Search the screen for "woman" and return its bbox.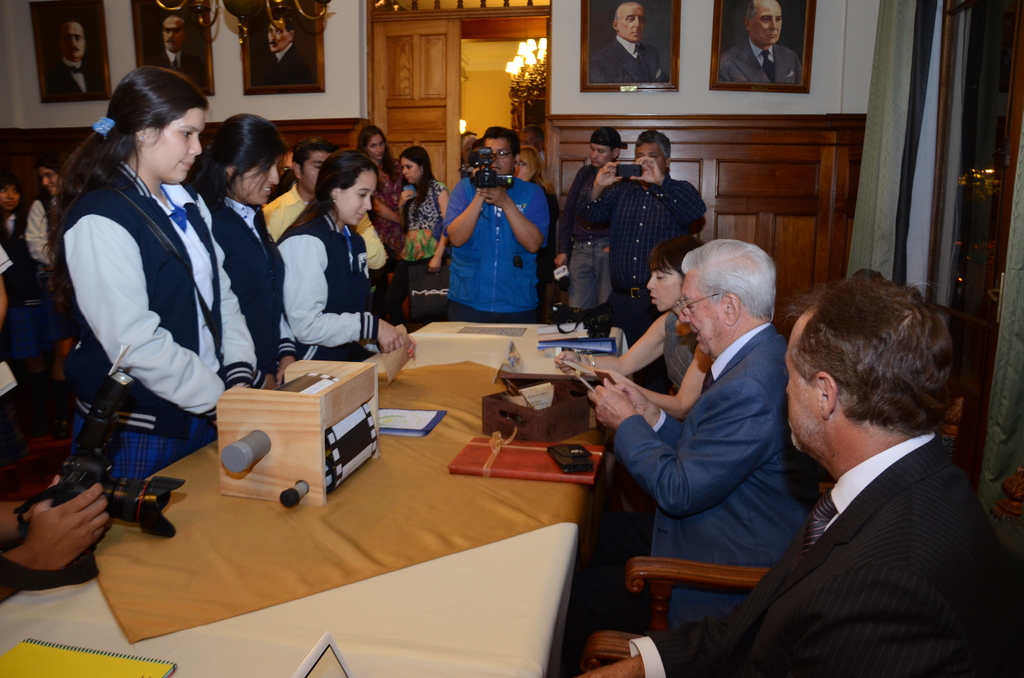
Found: detection(388, 144, 451, 344).
